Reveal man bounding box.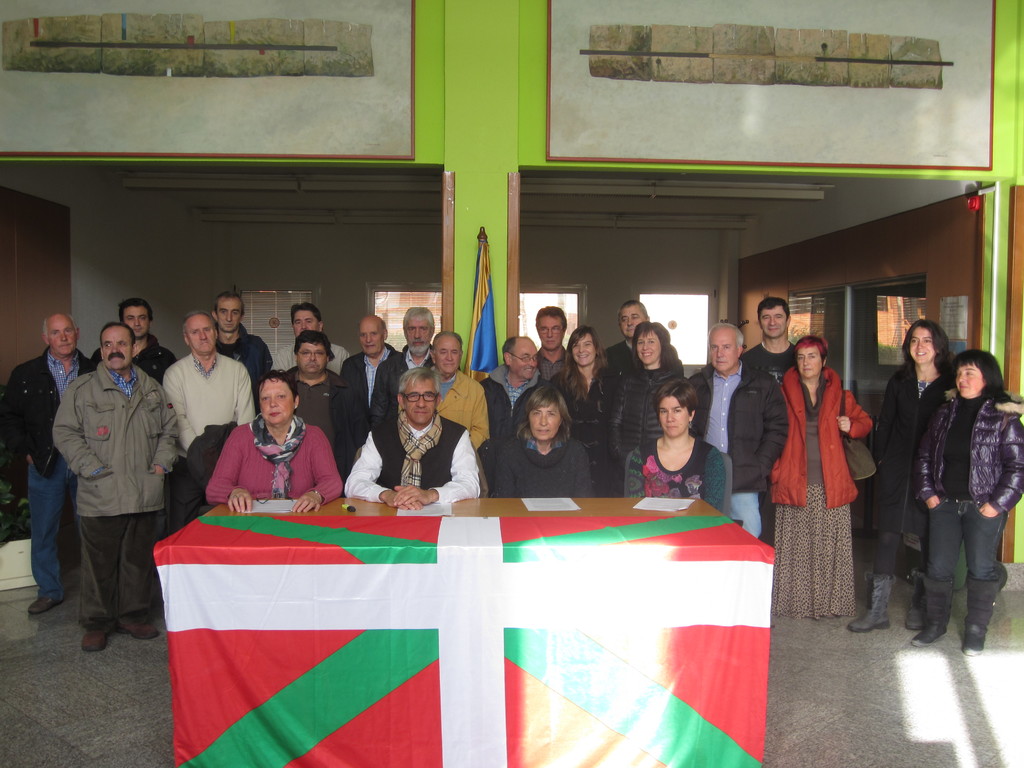
Revealed: locate(0, 310, 99, 612).
